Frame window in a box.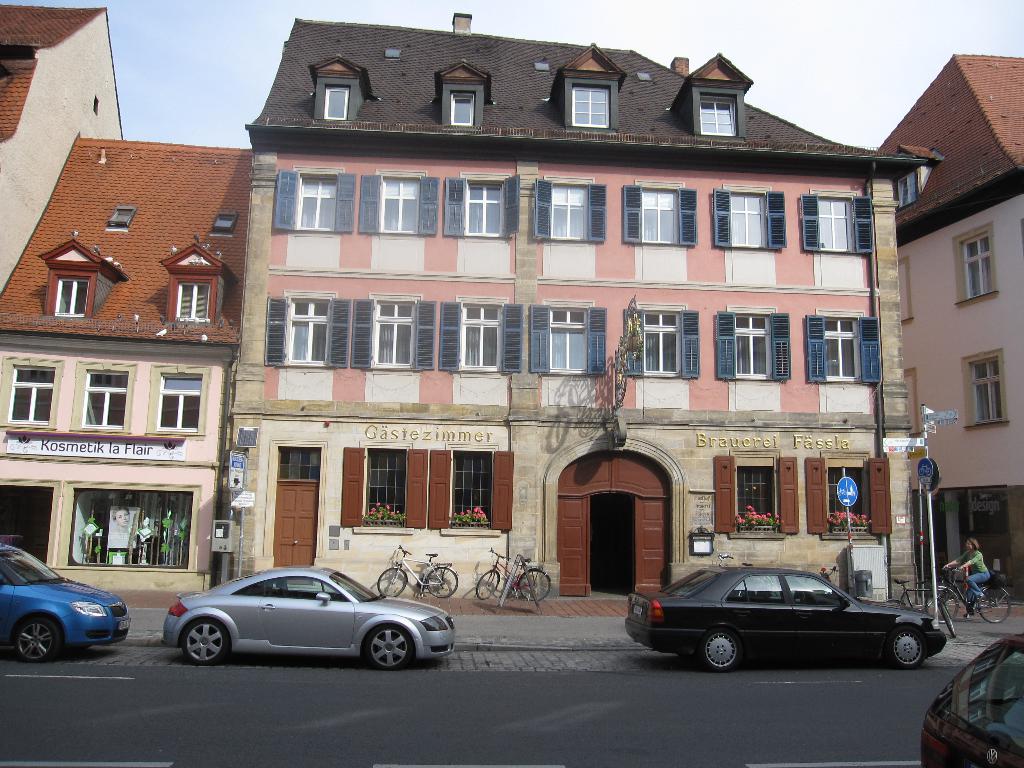
pyautogui.locateOnScreen(735, 458, 776, 532).
